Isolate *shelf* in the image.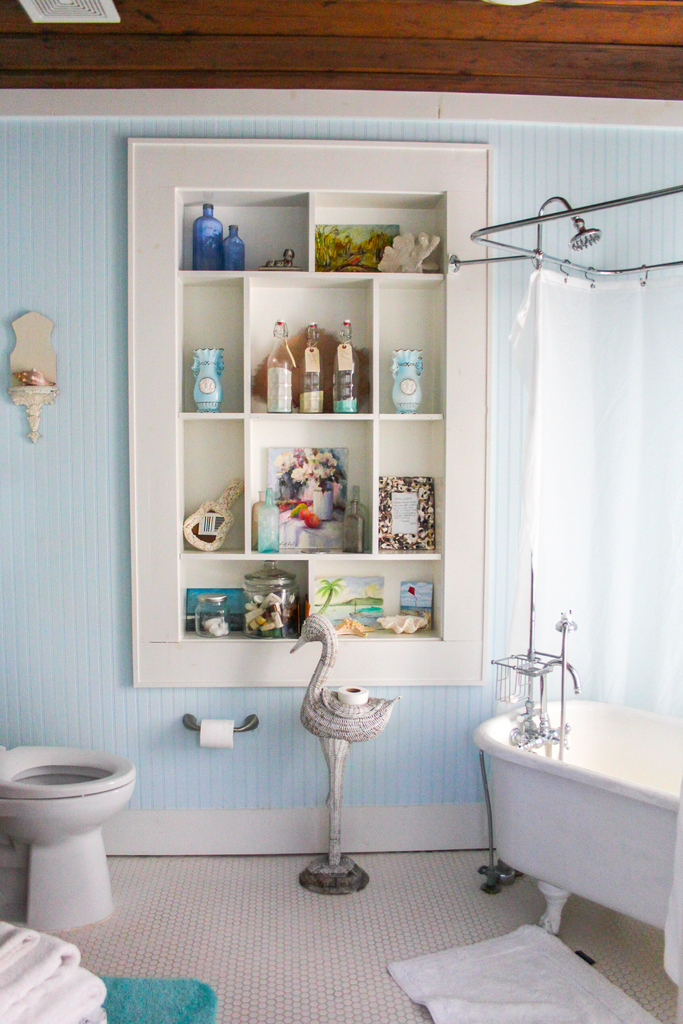
Isolated region: 382, 418, 452, 556.
